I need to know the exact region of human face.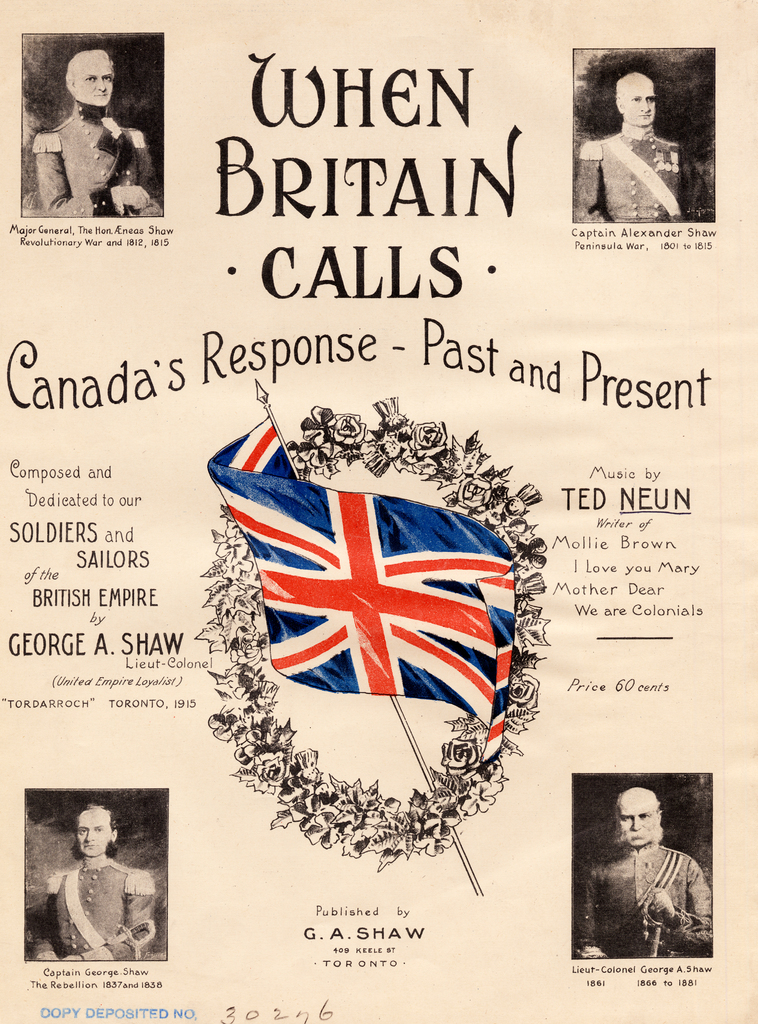
Region: crop(78, 804, 115, 862).
